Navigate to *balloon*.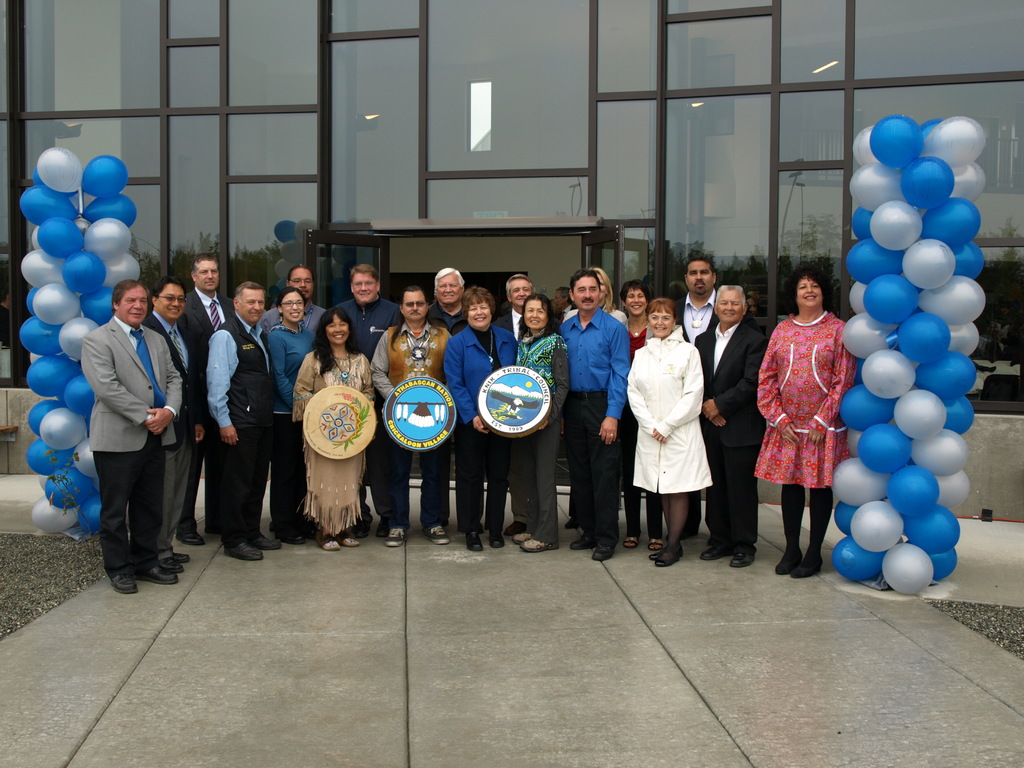
Navigation target: bbox=[933, 475, 972, 511].
